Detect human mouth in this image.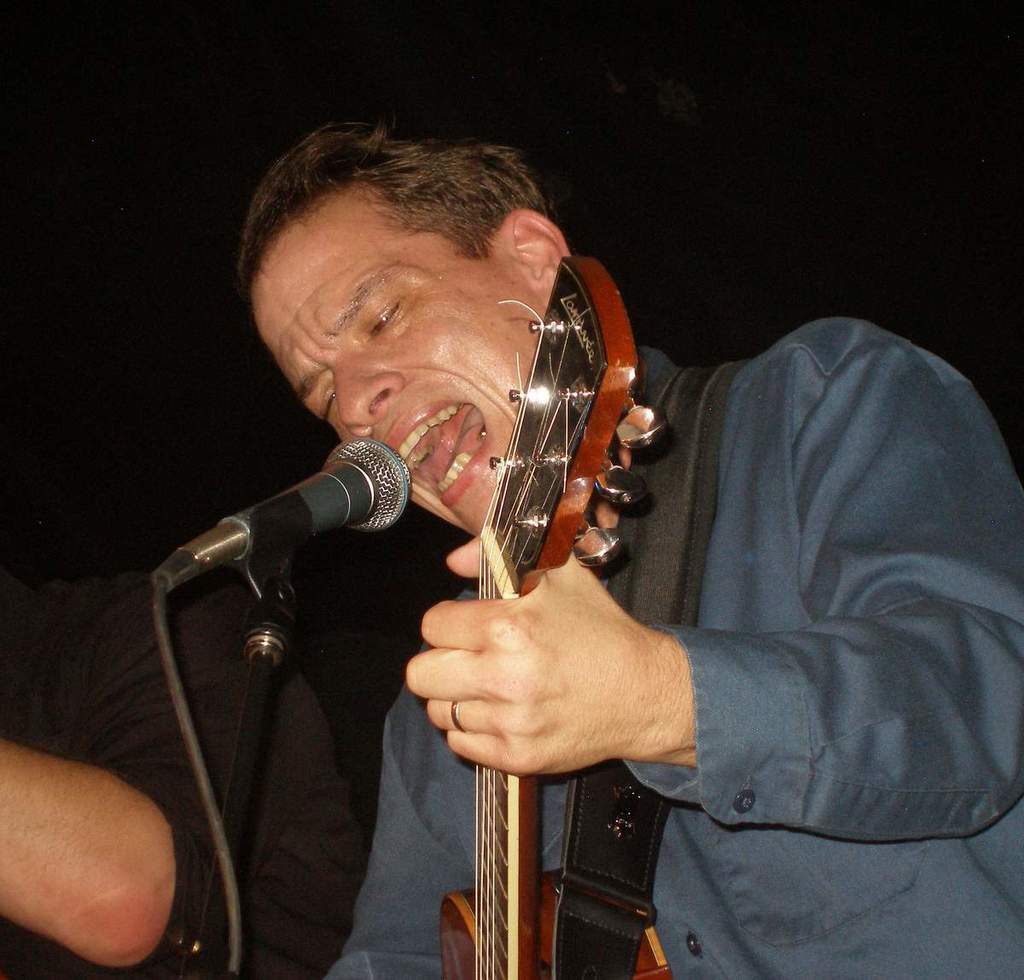
Detection: locate(379, 387, 495, 515).
